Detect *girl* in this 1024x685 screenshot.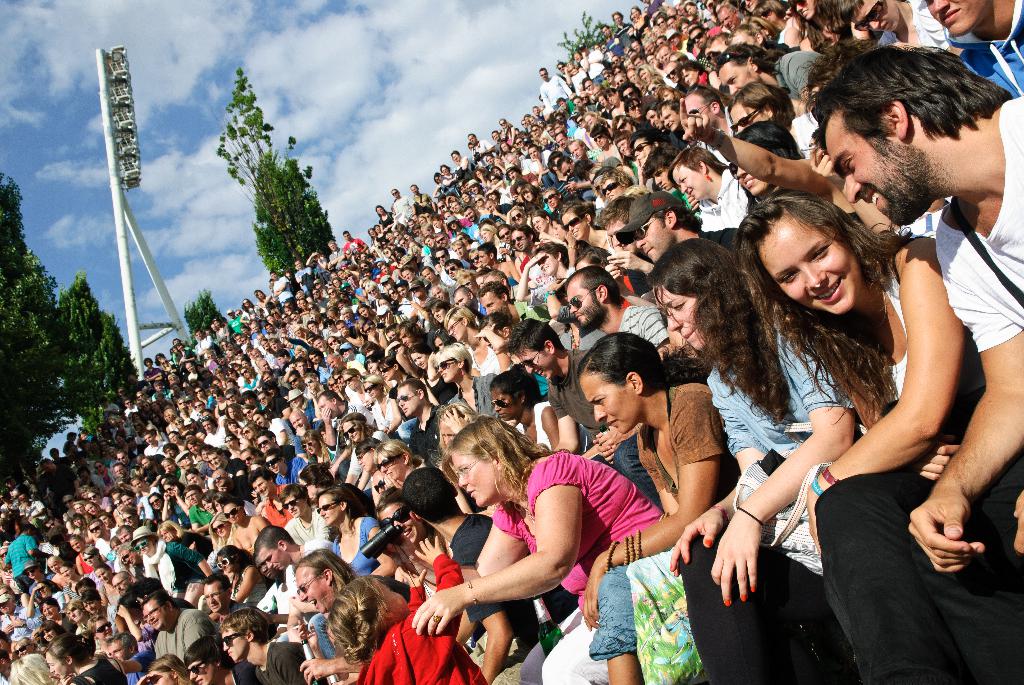
Detection: box(84, 544, 115, 578).
